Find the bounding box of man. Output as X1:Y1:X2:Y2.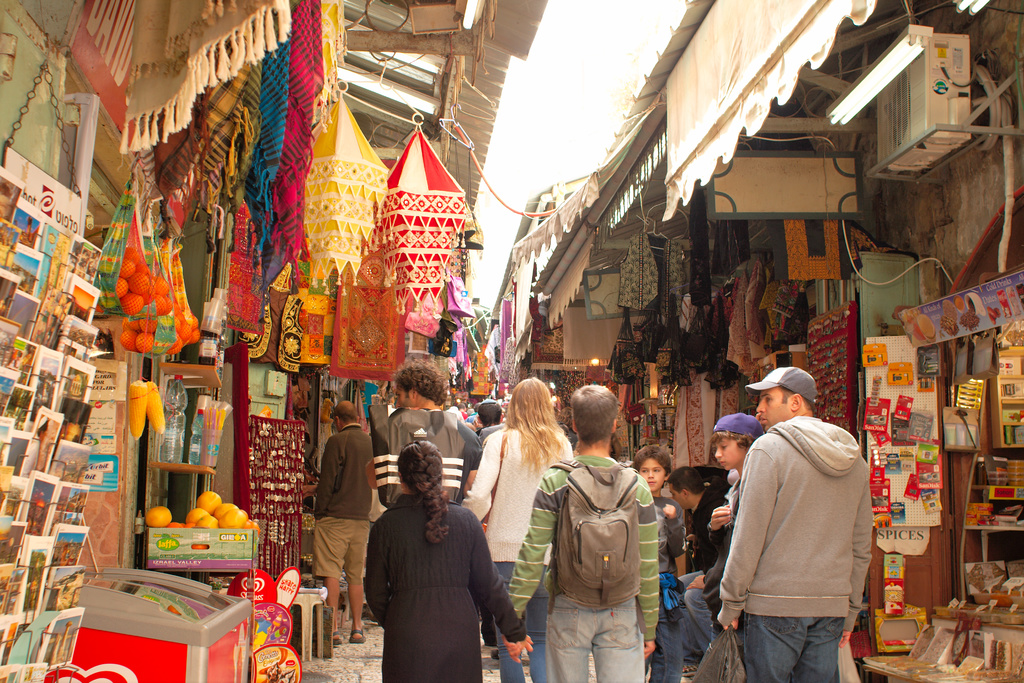
369:358:481:503.
